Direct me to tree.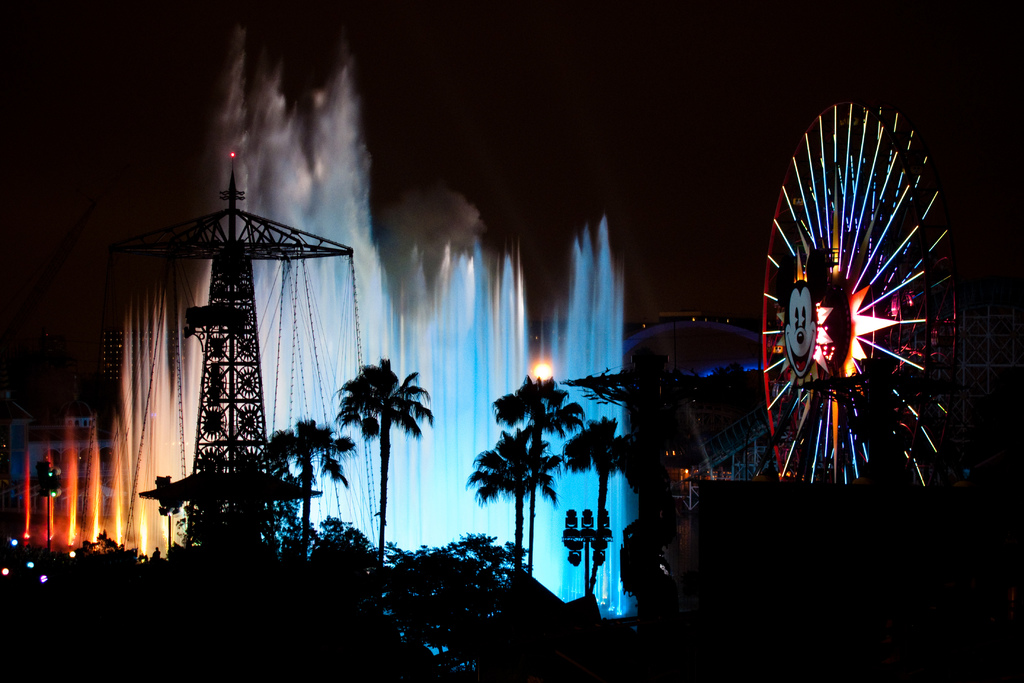
Direction: 465, 370, 589, 583.
